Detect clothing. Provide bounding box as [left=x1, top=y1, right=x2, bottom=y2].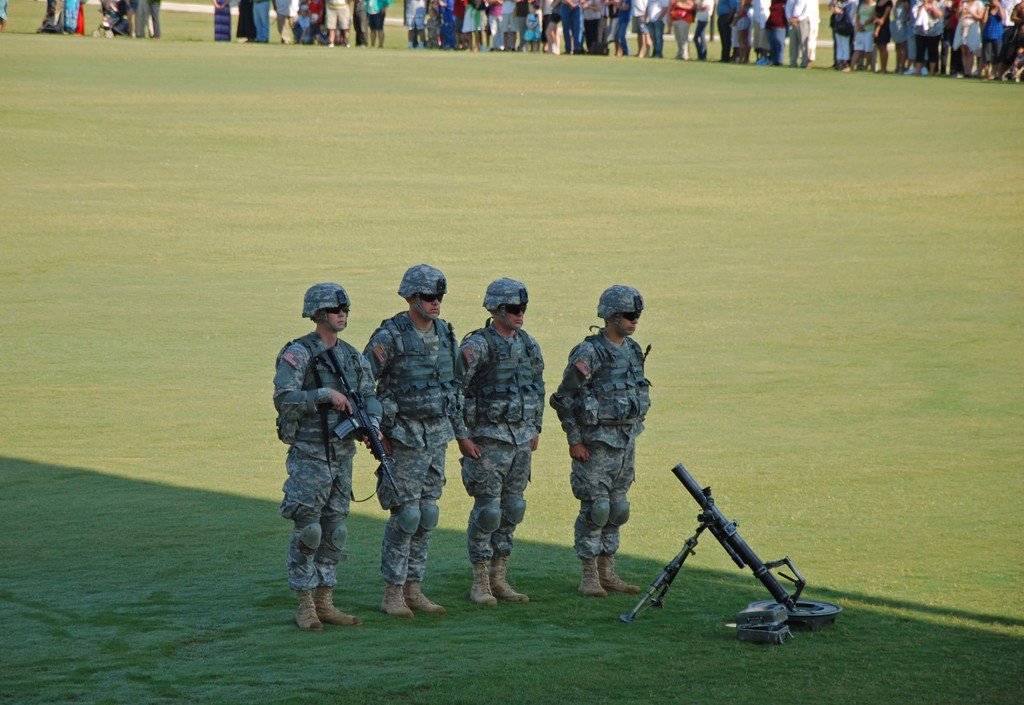
[left=557, top=326, right=657, bottom=551].
